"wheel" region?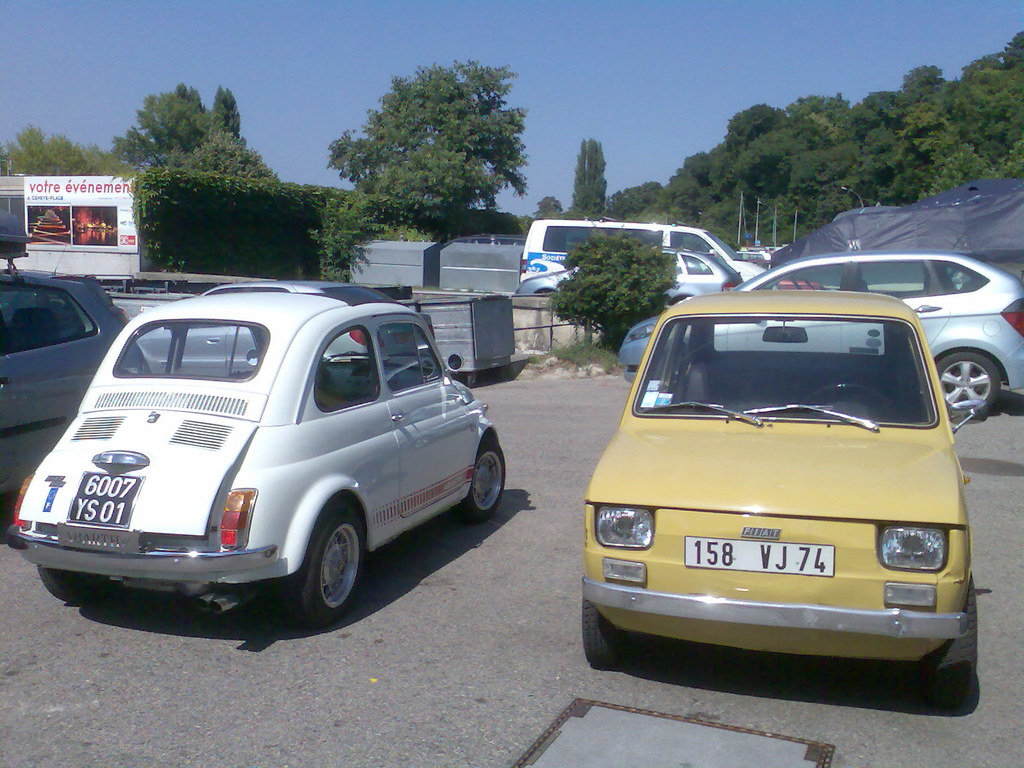
Rect(925, 573, 979, 705)
